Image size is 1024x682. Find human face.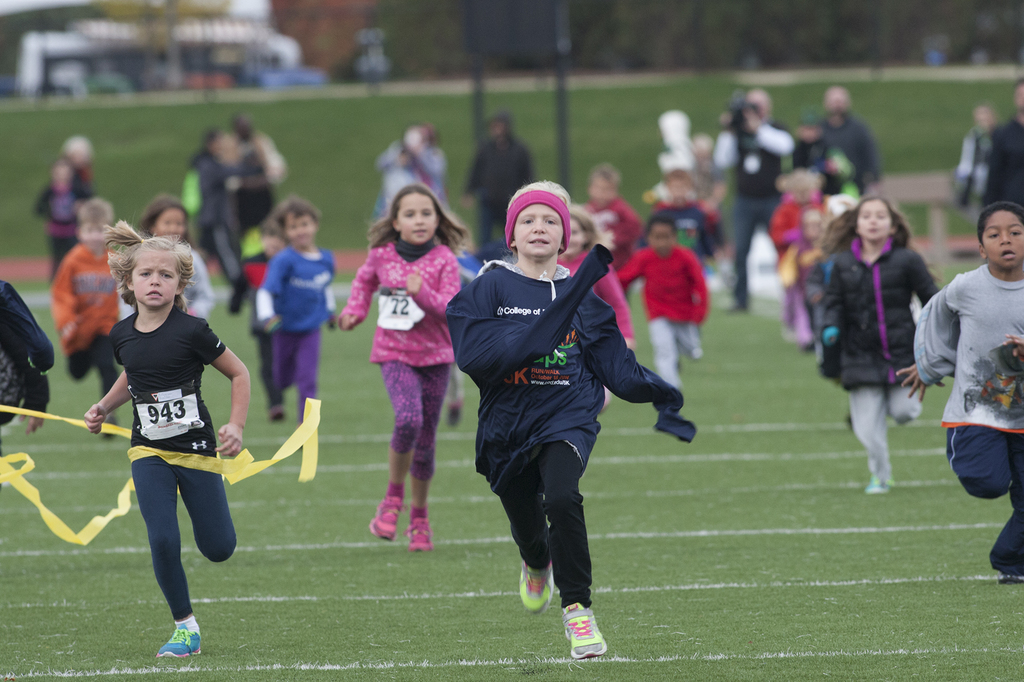
130, 254, 176, 310.
